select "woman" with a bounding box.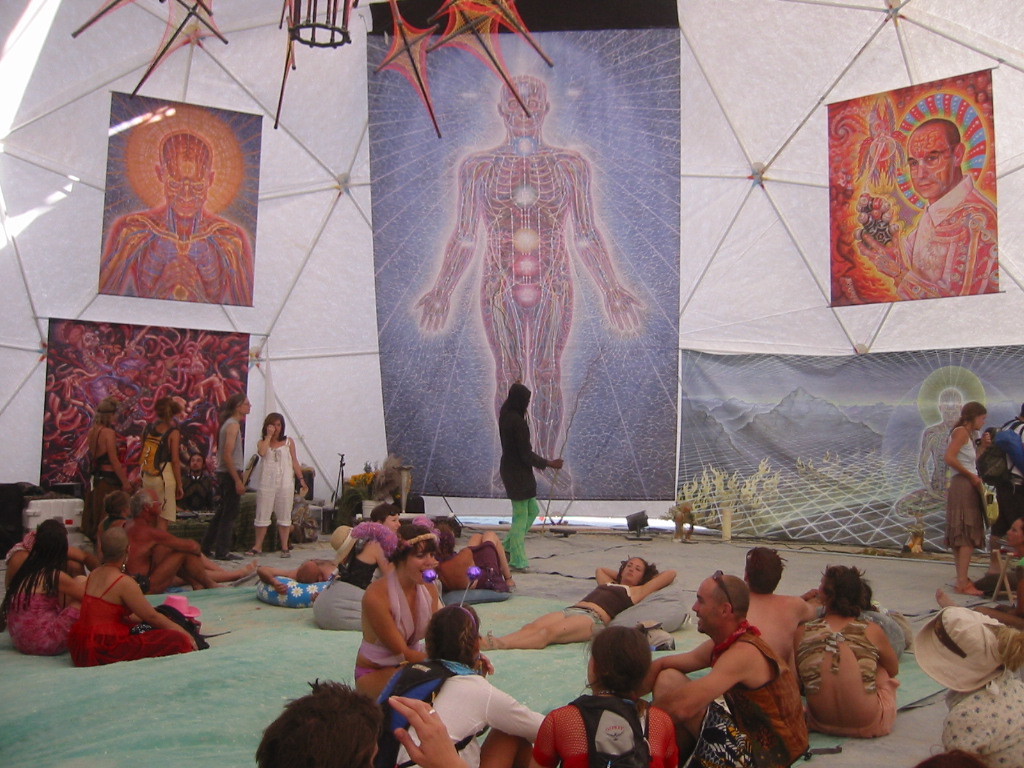
x1=143, y1=396, x2=178, y2=529.
